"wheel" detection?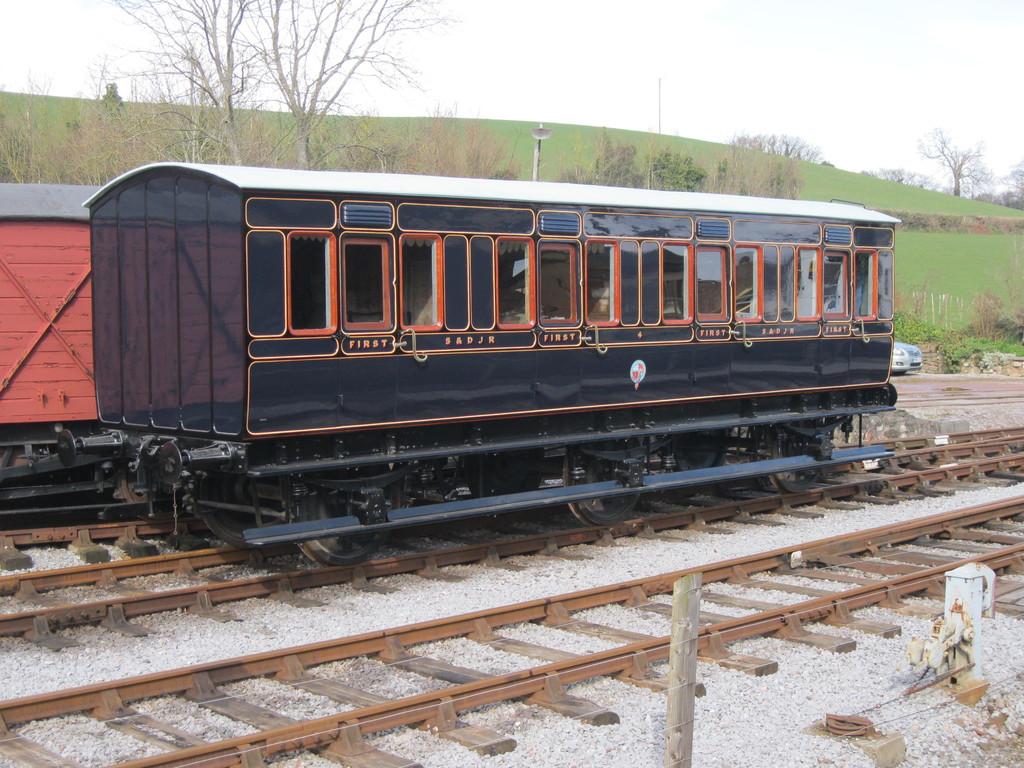
198 475 283 547
